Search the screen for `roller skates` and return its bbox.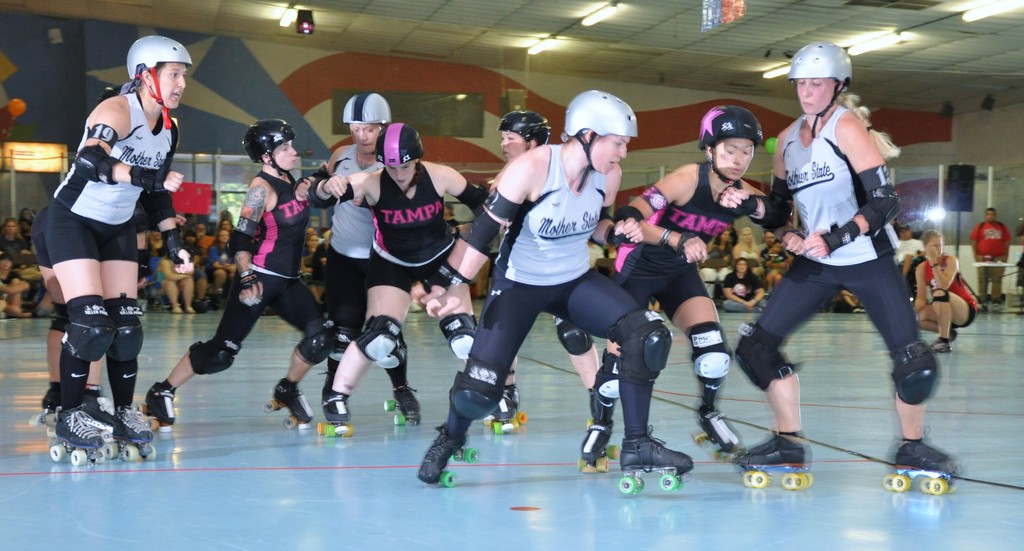
Found: {"x1": 617, "y1": 424, "x2": 694, "y2": 496}.
